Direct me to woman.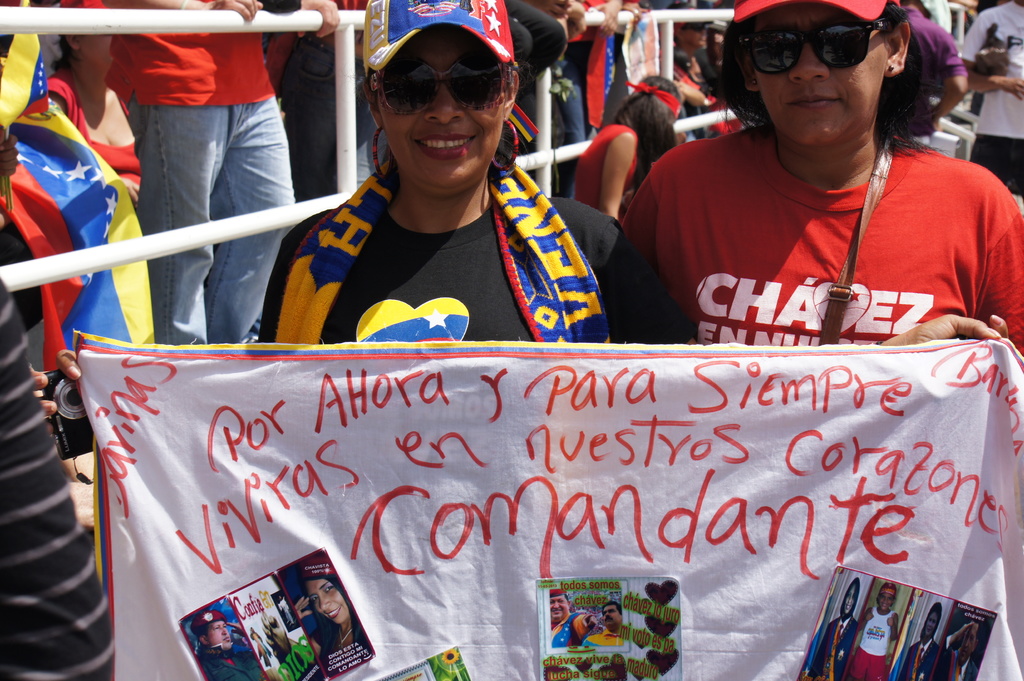
Direction: BBox(31, 0, 715, 438).
